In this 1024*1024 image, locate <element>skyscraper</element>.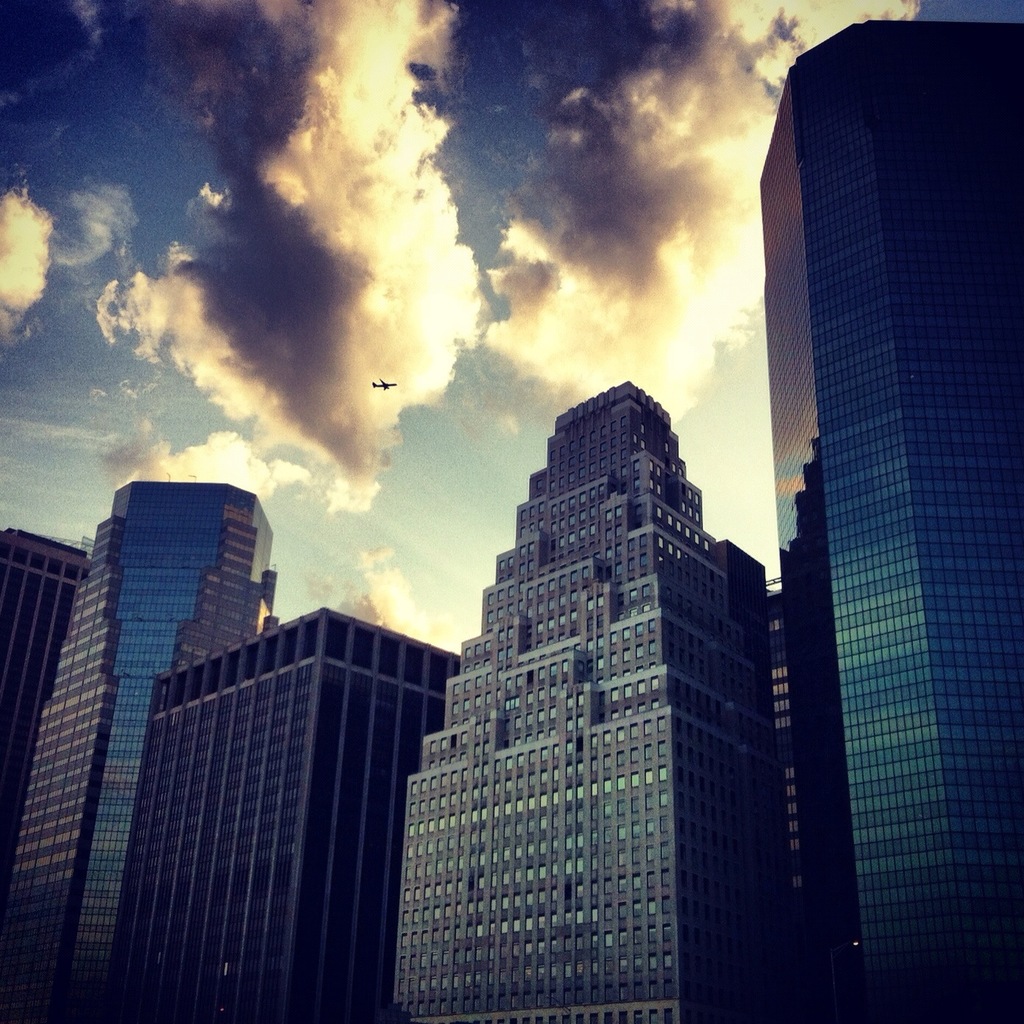
Bounding box: bbox=[0, 476, 283, 1023].
